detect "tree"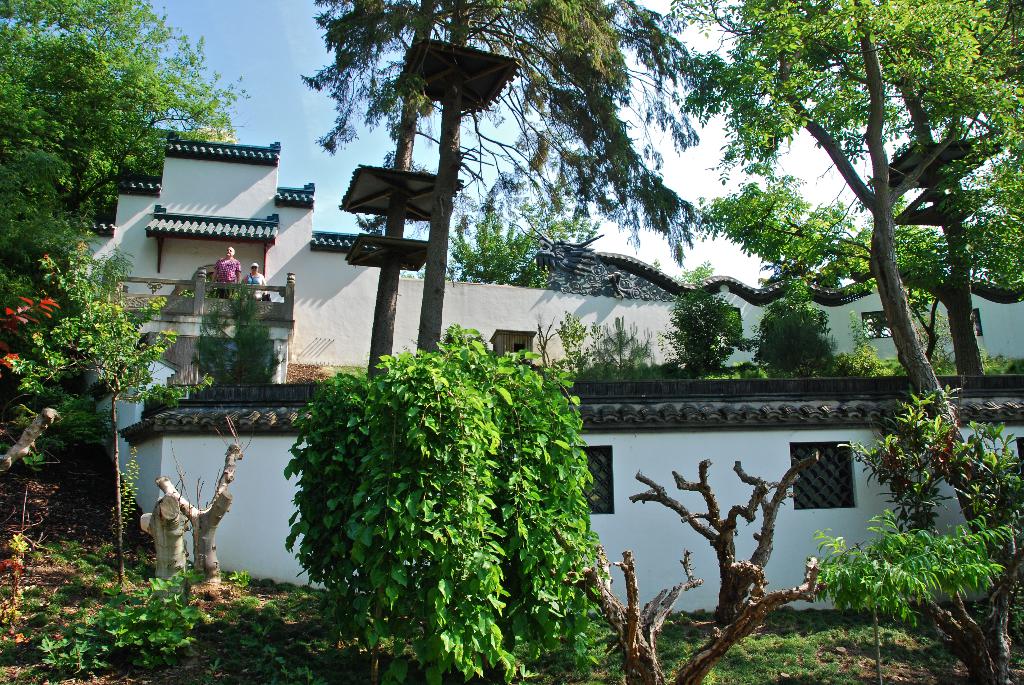
Rect(350, 0, 572, 381)
